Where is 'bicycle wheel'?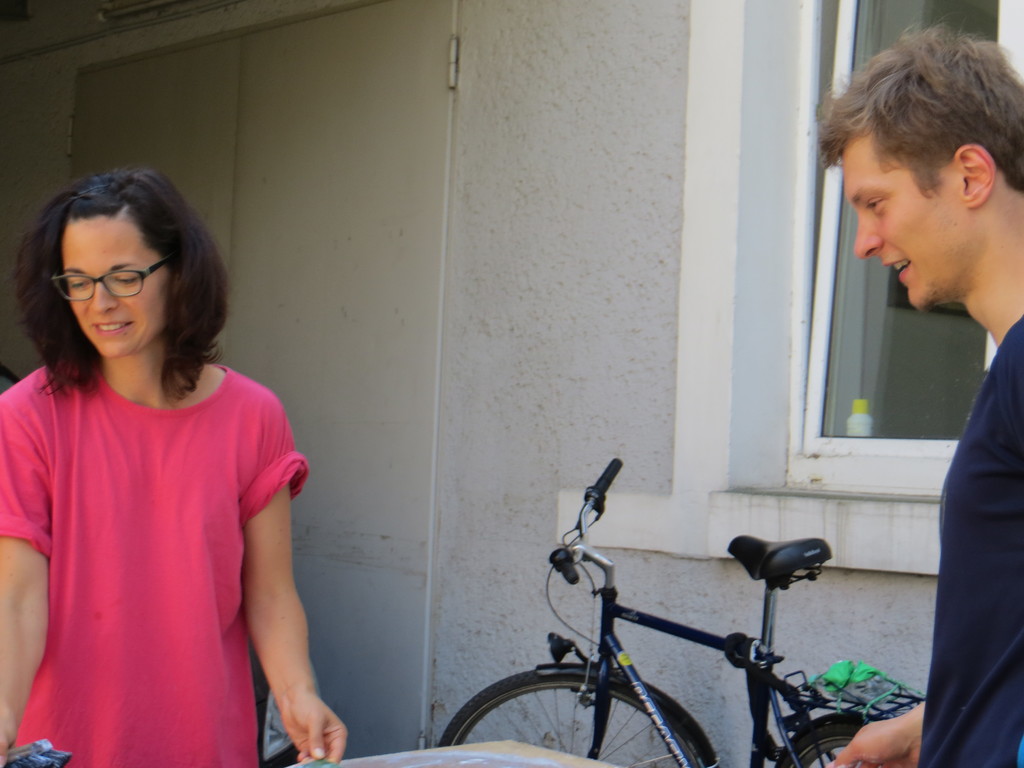
locate(442, 668, 712, 767).
